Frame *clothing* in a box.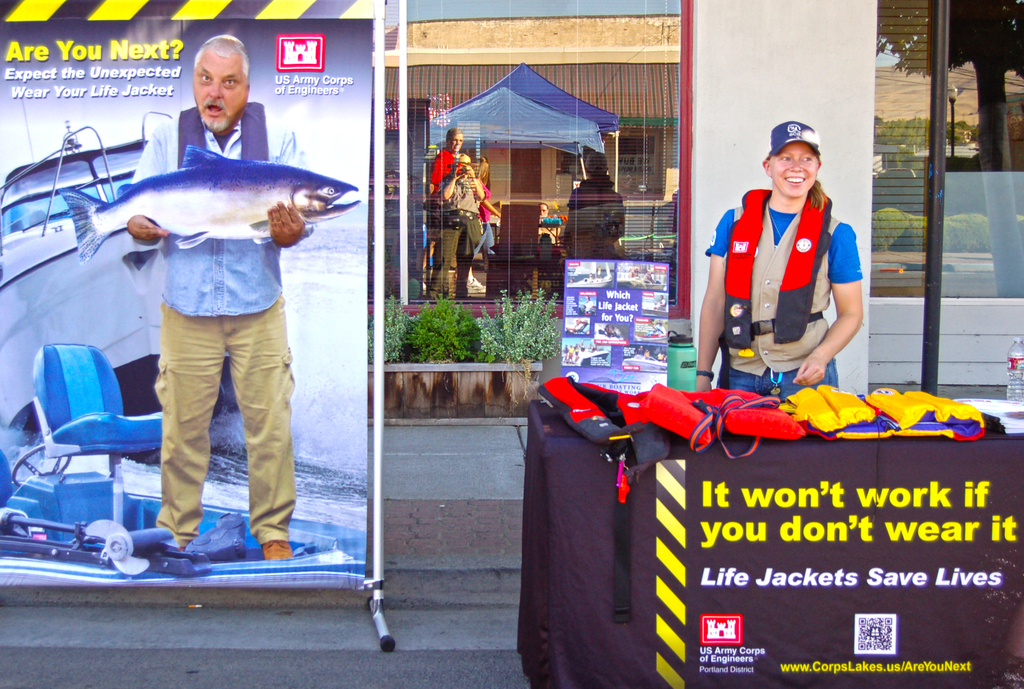
Rect(132, 98, 309, 548).
